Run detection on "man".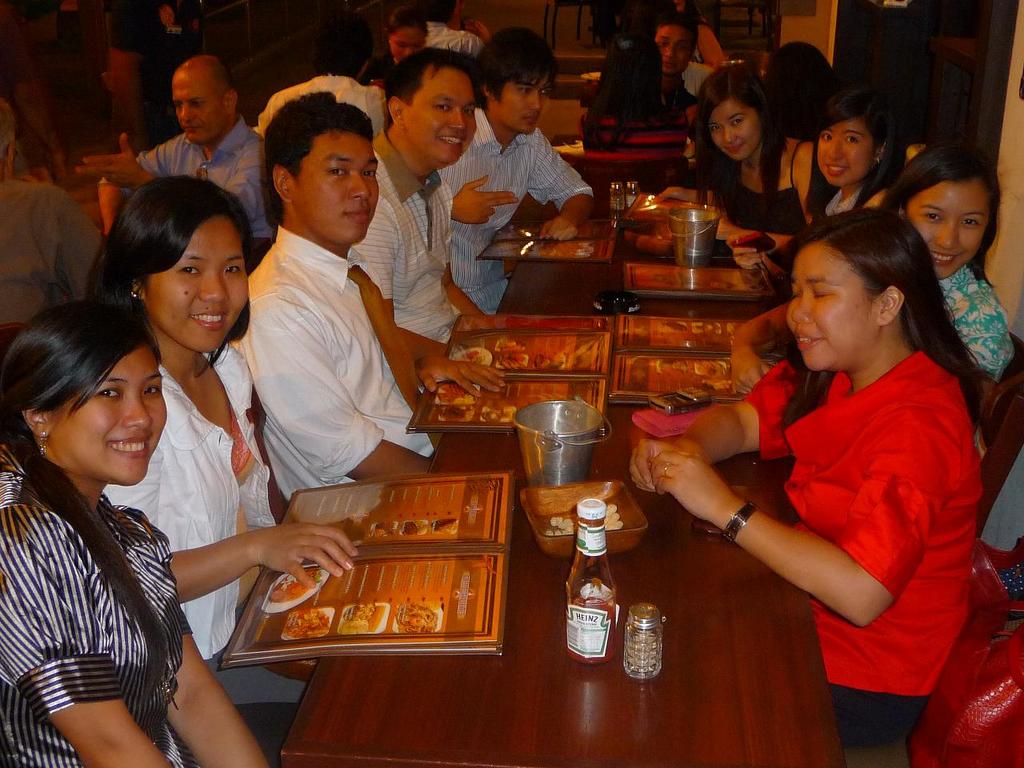
Result: x1=76 y1=55 x2=277 y2=261.
